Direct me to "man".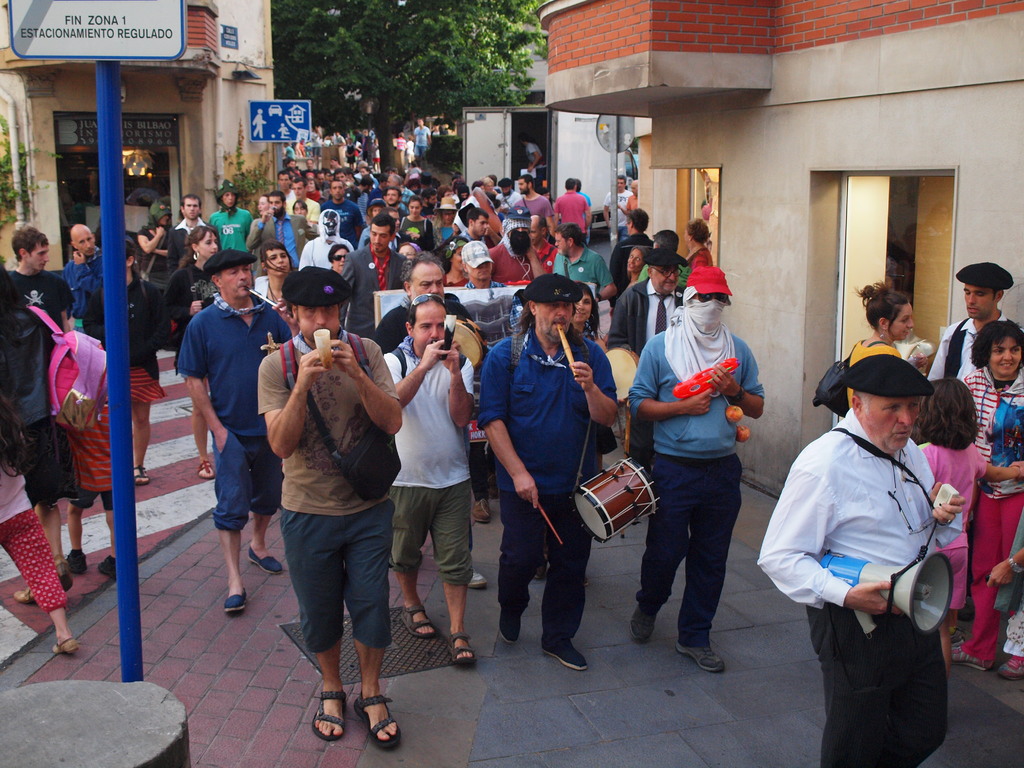
Direction: [413, 116, 430, 160].
